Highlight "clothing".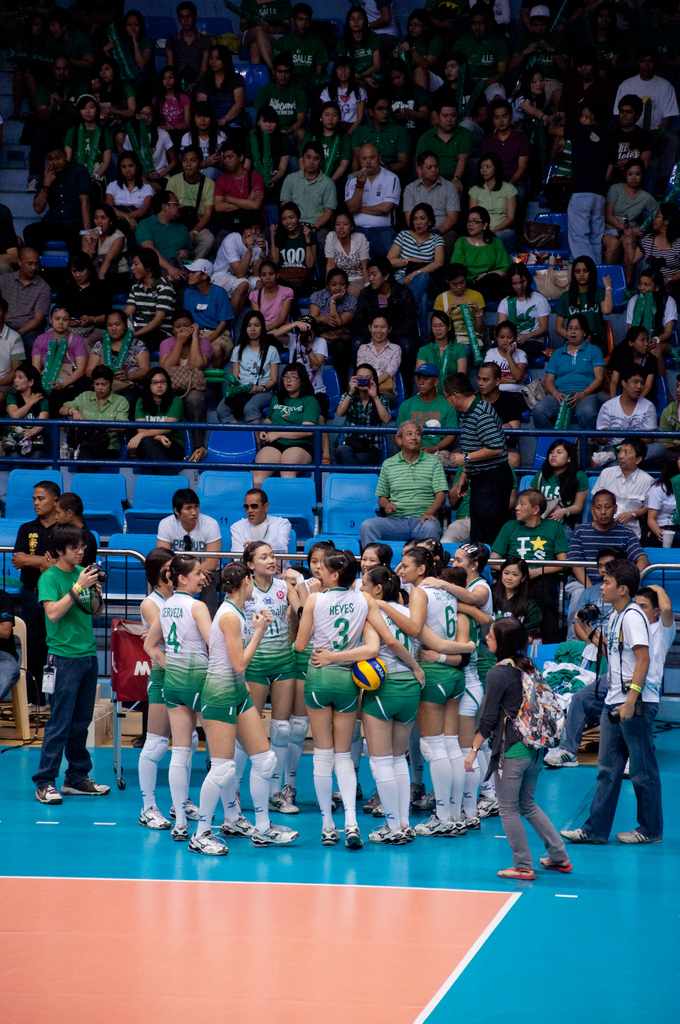
Highlighted region: 591 463 654 514.
